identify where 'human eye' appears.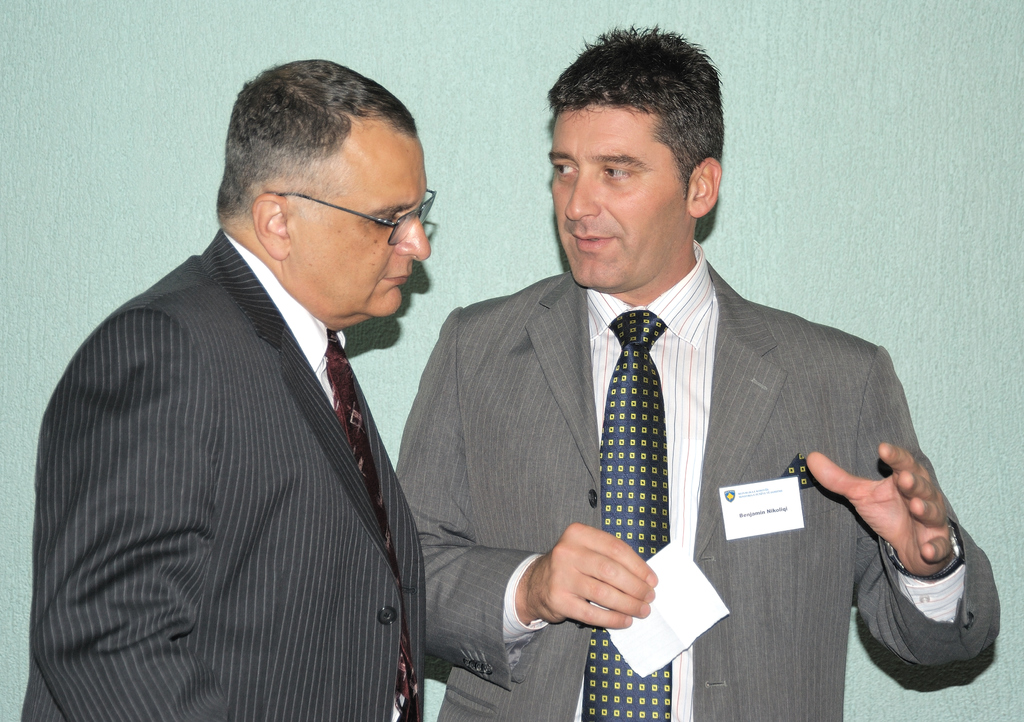
Appears at x1=598 y1=156 x2=642 y2=188.
